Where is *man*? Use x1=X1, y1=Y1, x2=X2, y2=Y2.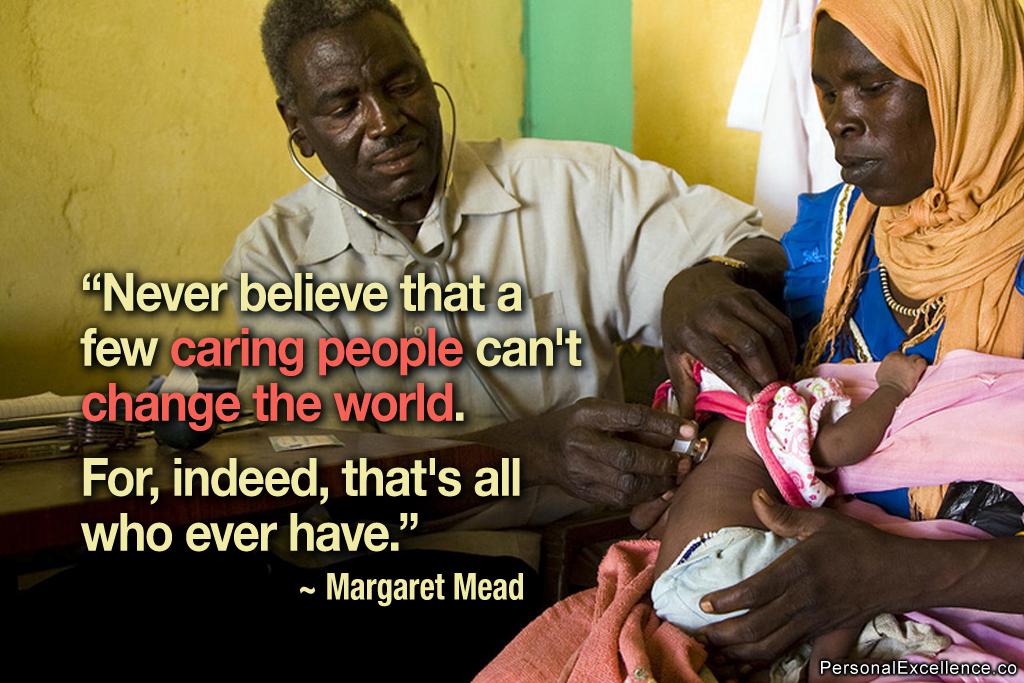
x1=222, y1=0, x2=804, y2=563.
